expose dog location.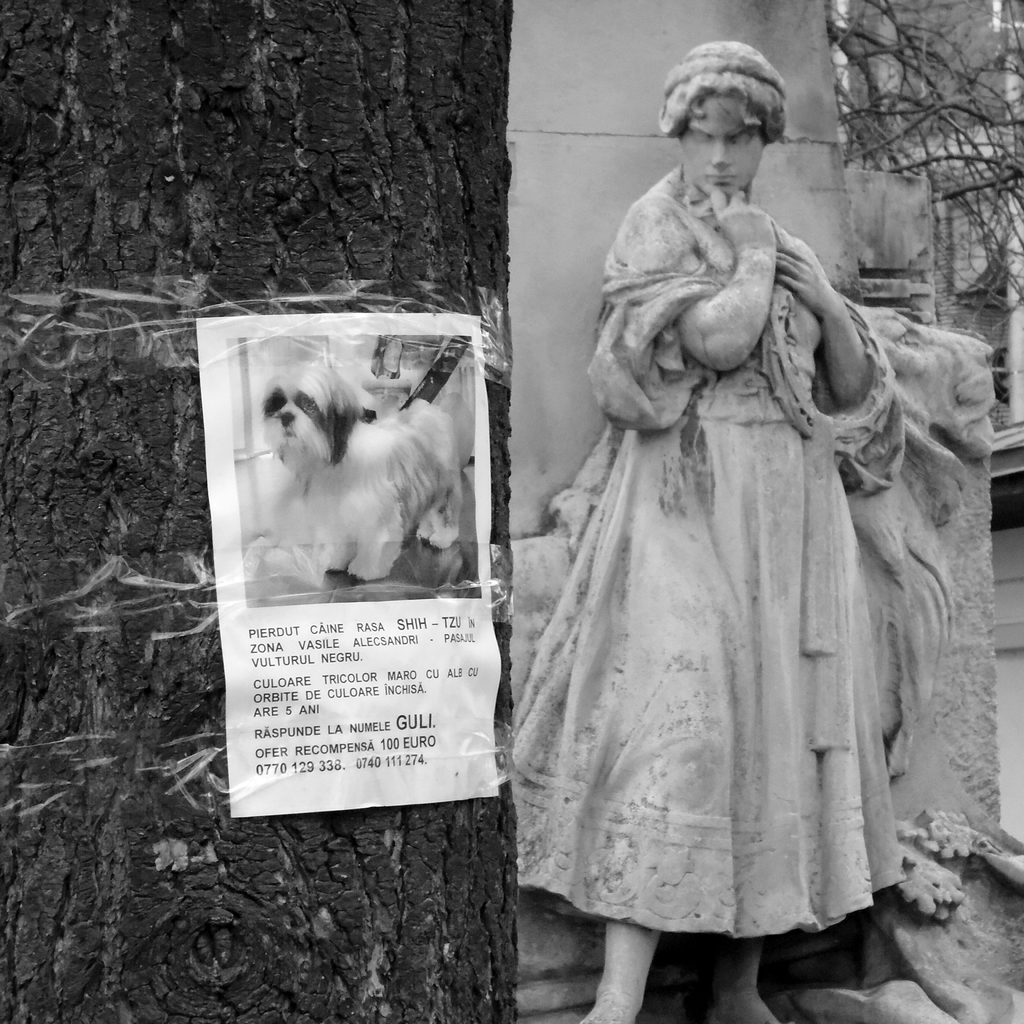
Exposed at bbox=(250, 353, 467, 586).
